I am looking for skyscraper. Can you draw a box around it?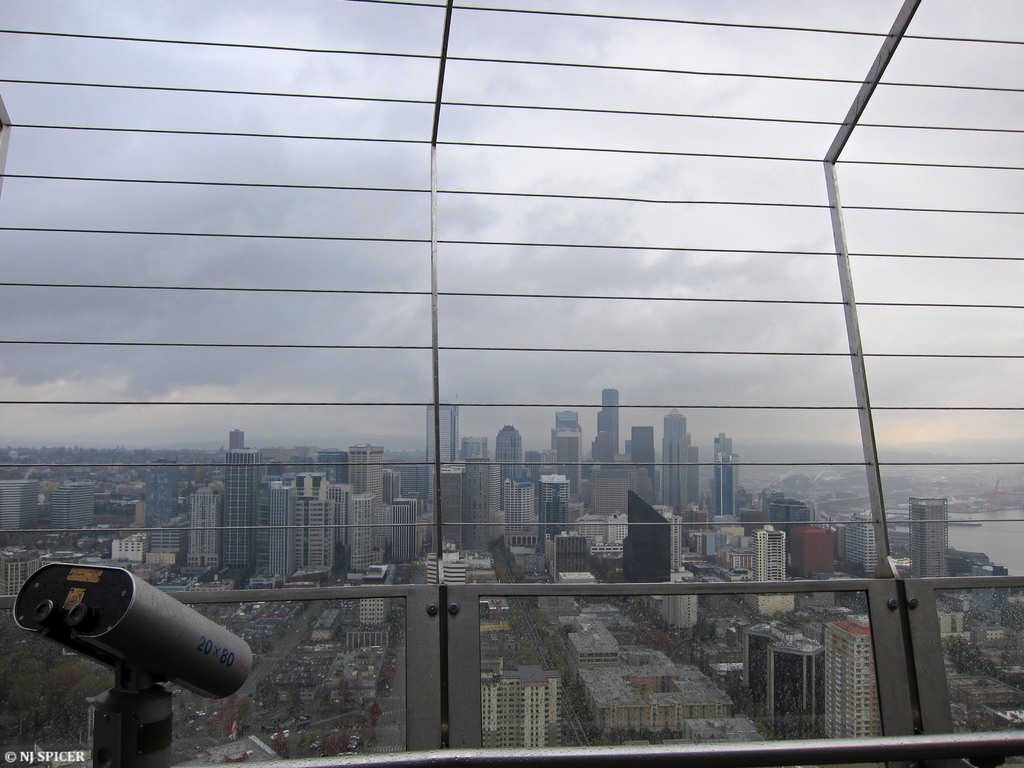
Sure, the bounding box is detection(662, 409, 686, 504).
